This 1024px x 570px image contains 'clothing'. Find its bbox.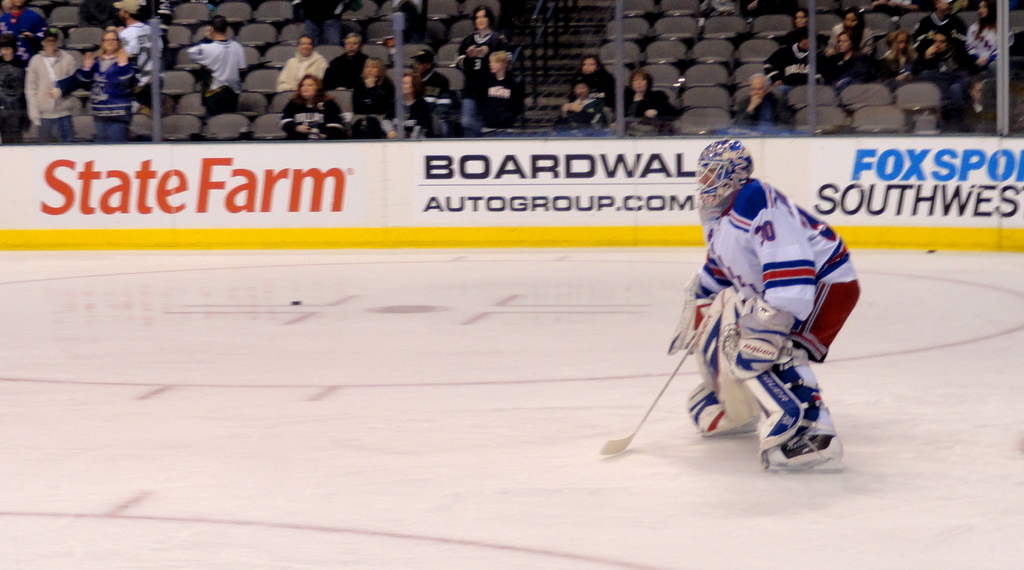
[120, 20, 162, 109].
